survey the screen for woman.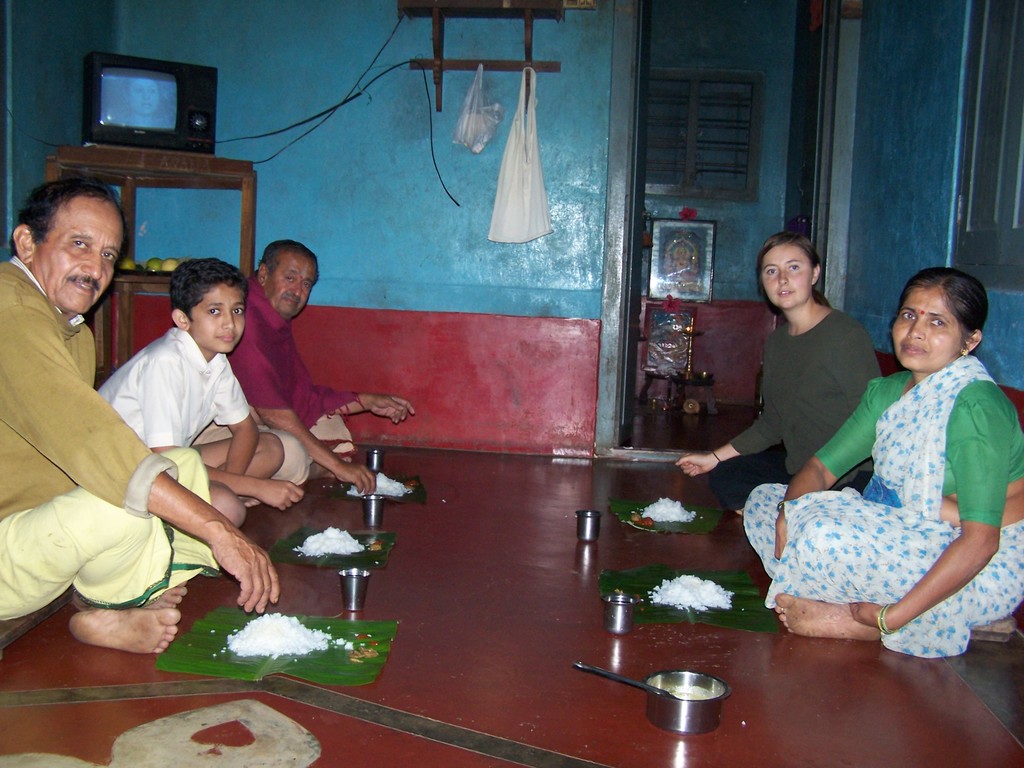
Survey found: (745, 228, 1014, 678).
